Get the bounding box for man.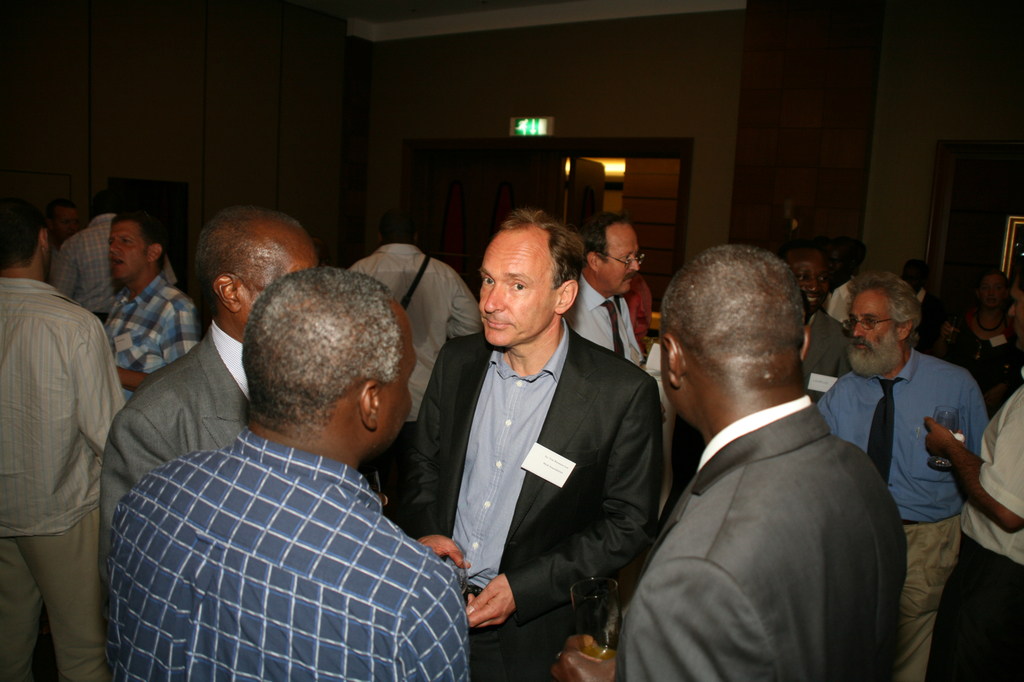
(562,212,646,373).
